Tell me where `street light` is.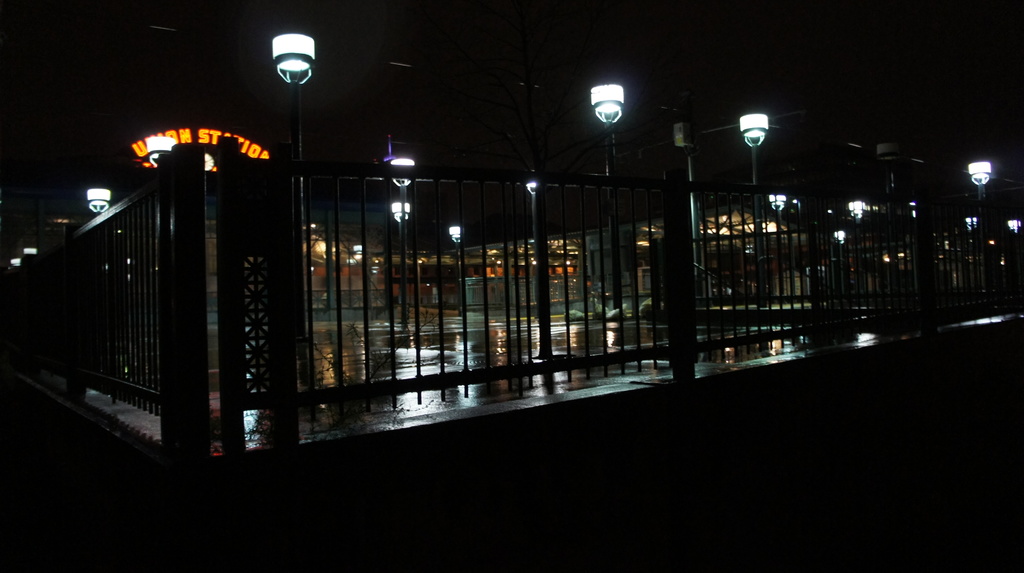
`street light` is at {"x1": 842, "y1": 197, "x2": 872, "y2": 223}.
